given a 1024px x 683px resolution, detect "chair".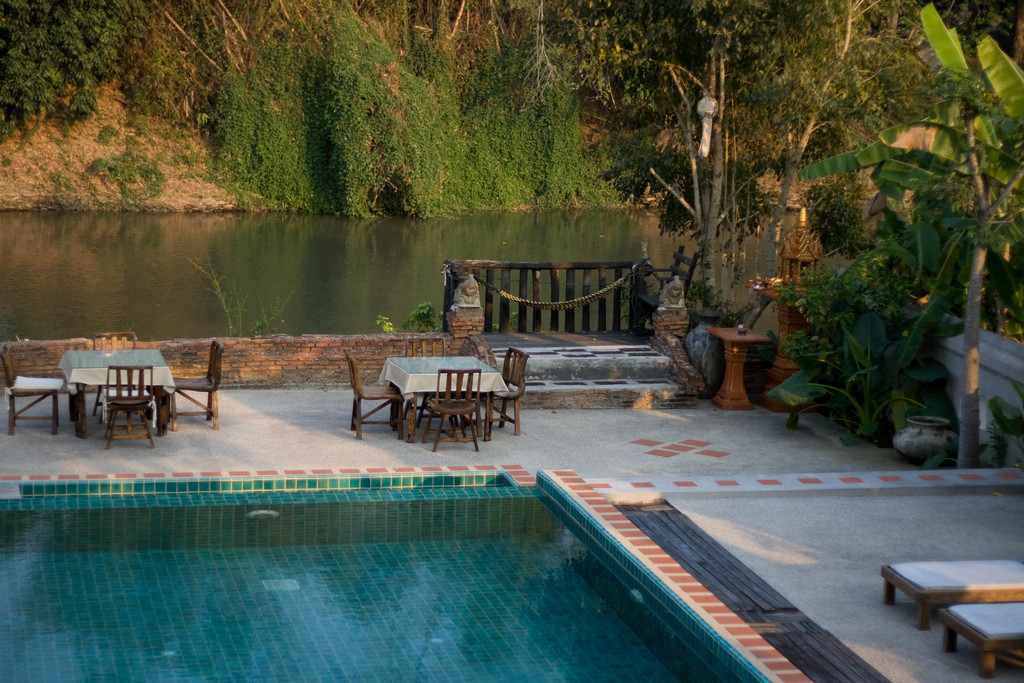
<box>401,336,447,420</box>.
